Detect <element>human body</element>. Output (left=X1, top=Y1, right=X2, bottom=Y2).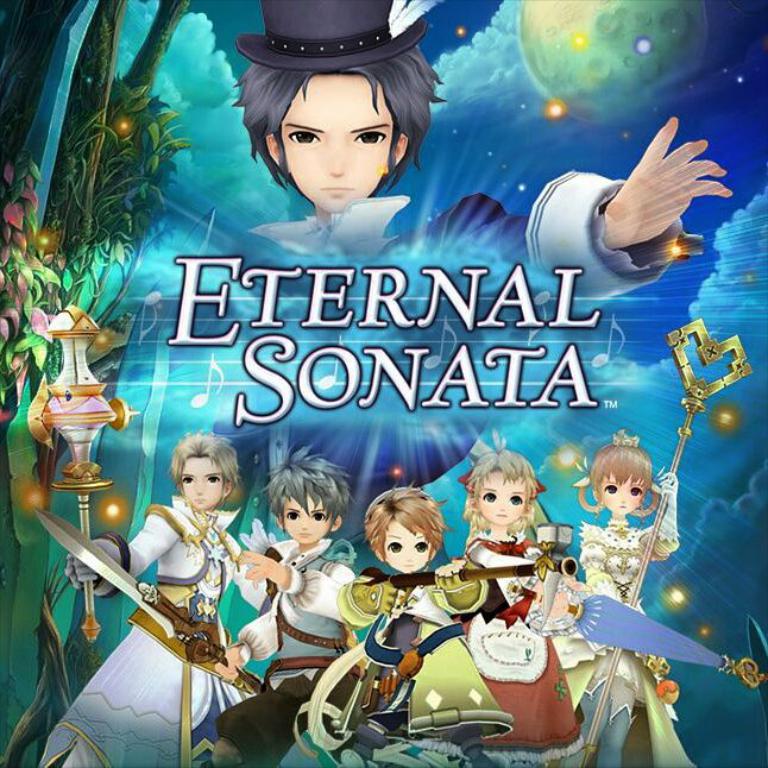
(left=210, top=441, right=357, bottom=767).
